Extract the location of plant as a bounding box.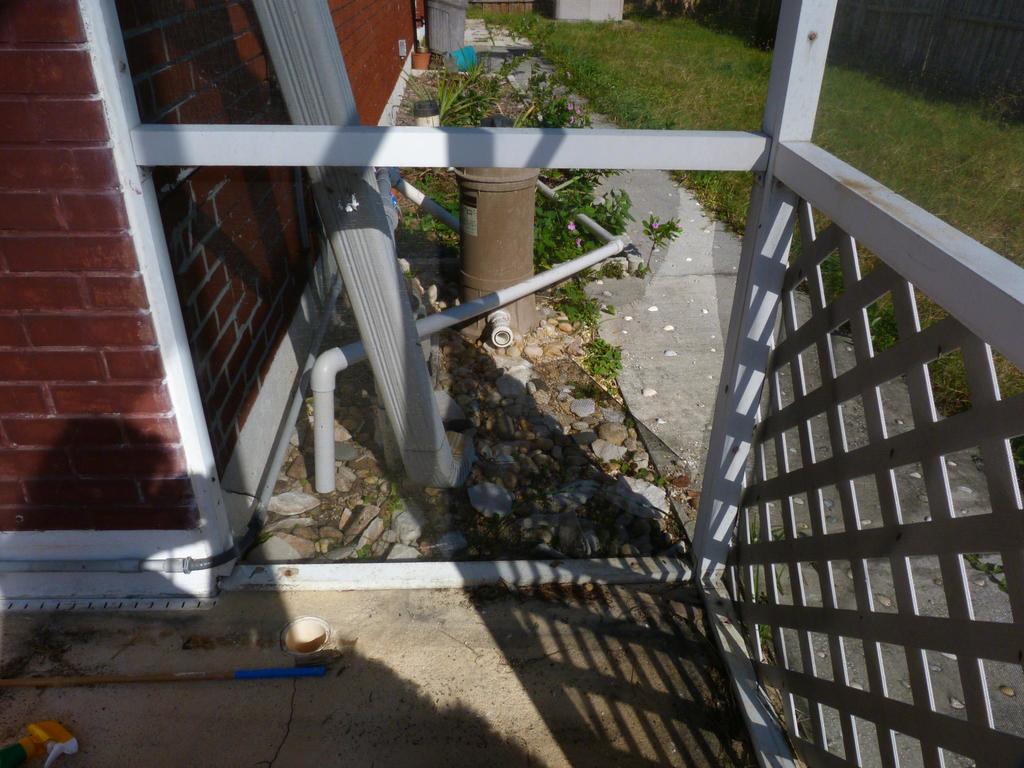
region(630, 200, 707, 275).
